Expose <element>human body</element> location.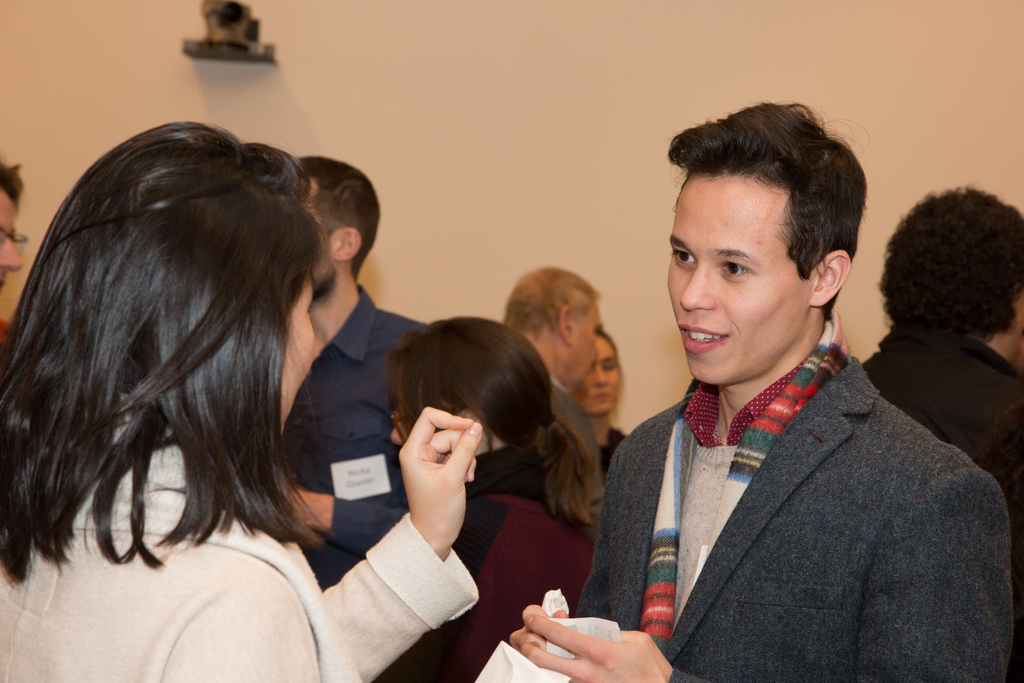
Exposed at (555,381,605,500).
